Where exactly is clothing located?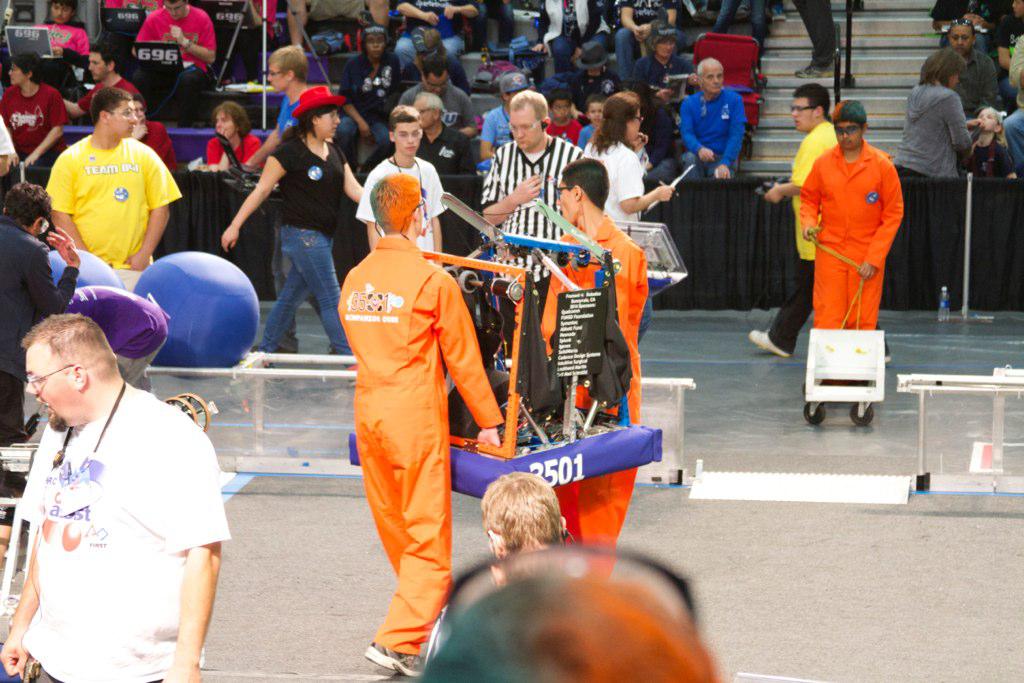
Its bounding box is [x1=123, y1=109, x2=179, y2=174].
